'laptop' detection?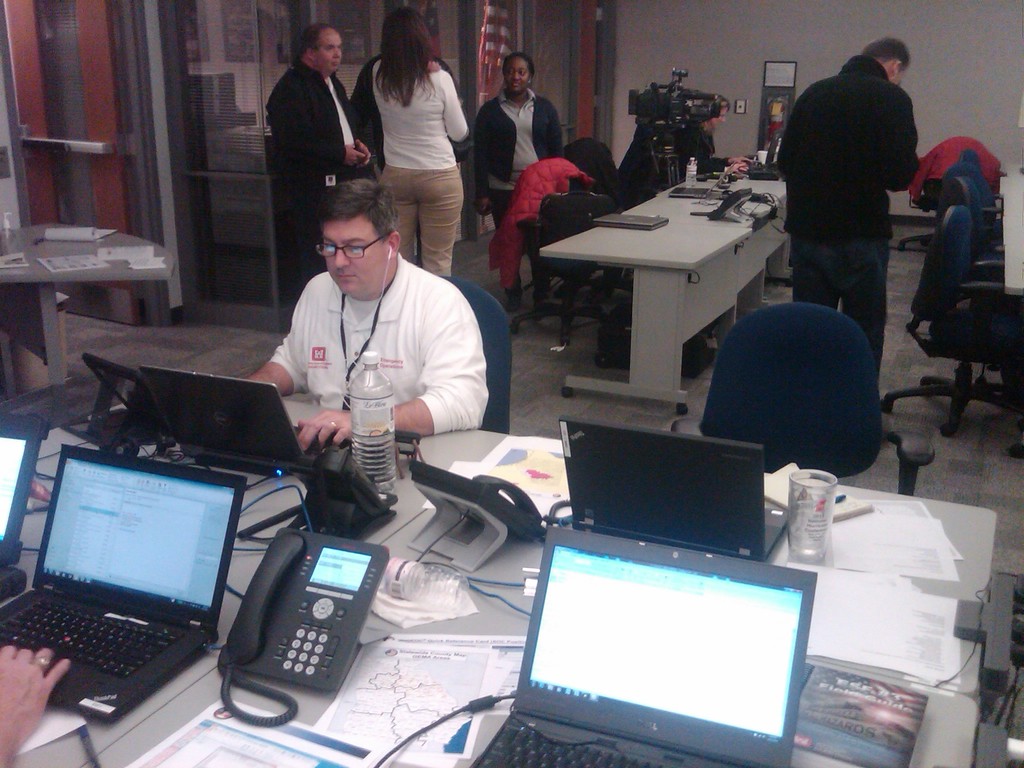
0, 412, 45, 604
